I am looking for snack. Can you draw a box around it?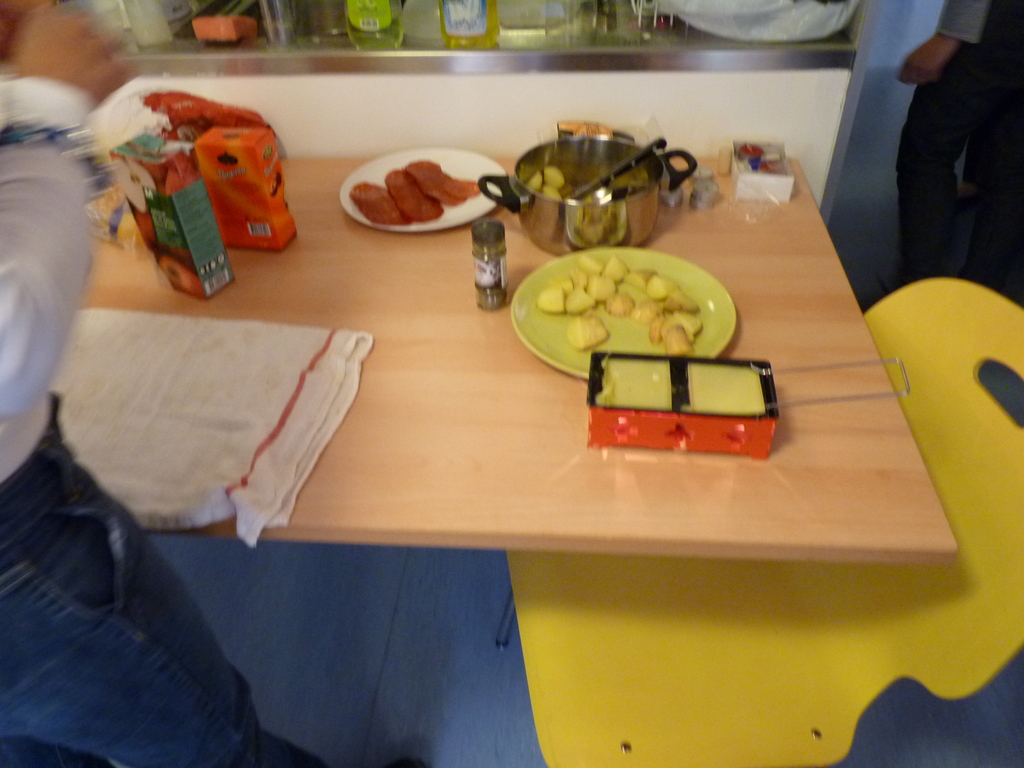
Sure, the bounding box is (x1=346, y1=179, x2=412, y2=224).
